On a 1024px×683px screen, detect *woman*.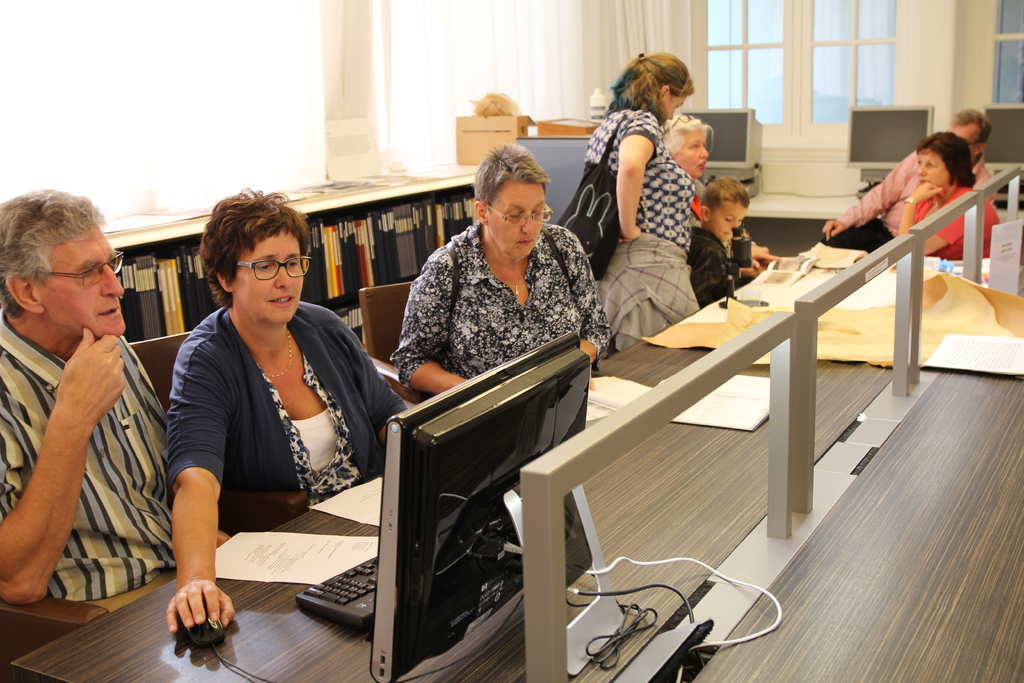
{"x1": 385, "y1": 142, "x2": 612, "y2": 391}.
